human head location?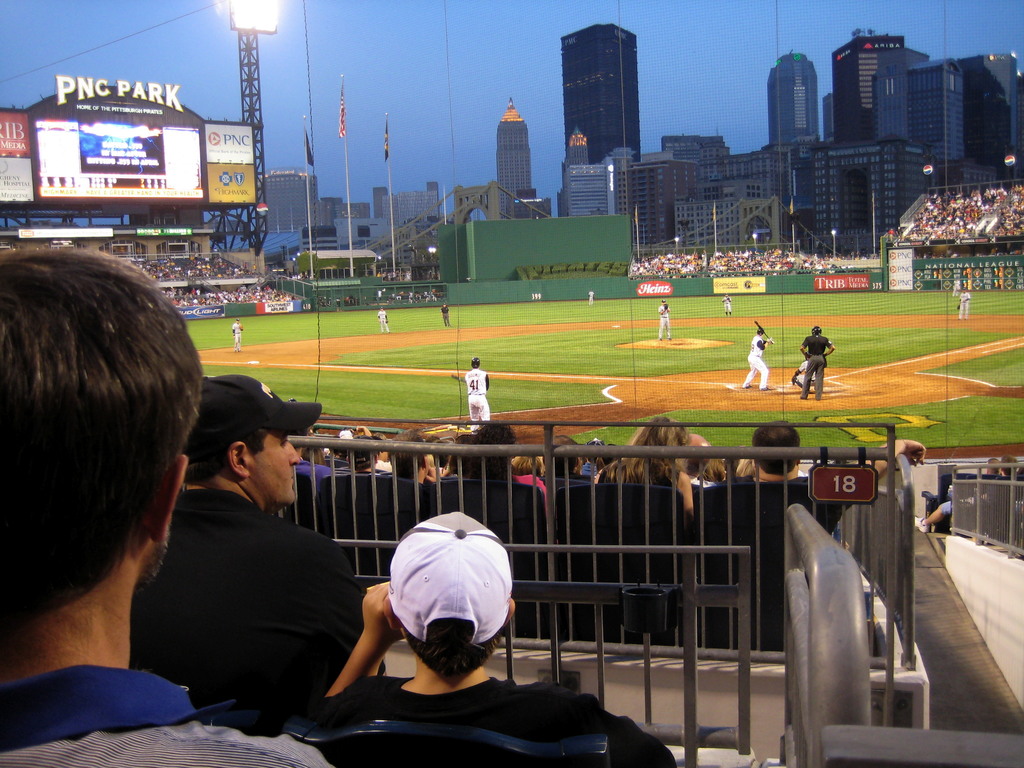
[734, 458, 759, 475]
